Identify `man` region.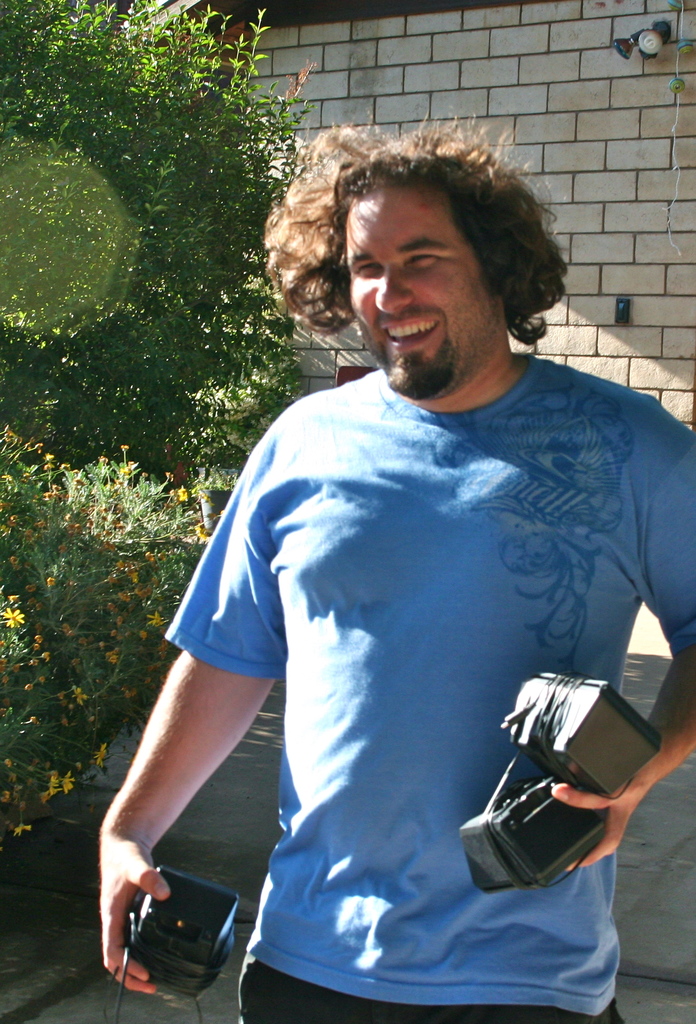
Region: (left=121, top=108, right=683, bottom=1005).
